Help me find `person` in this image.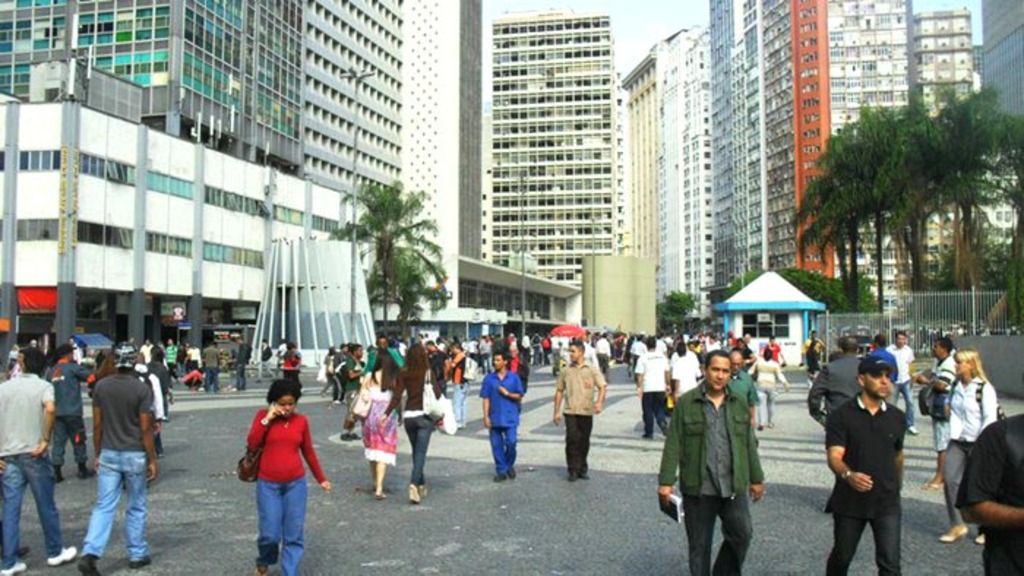
Found it: {"left": 82, "top": 348, "right": 157, "bottom": 575}.
